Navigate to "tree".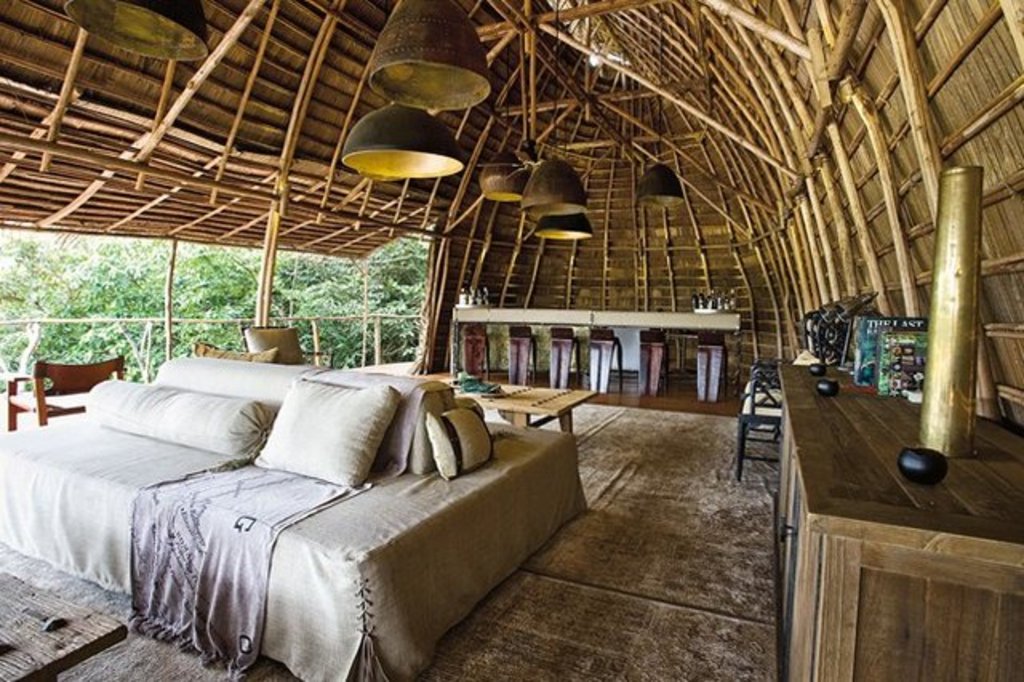
Navigation target: Rect(277, 247, 398, 367).
